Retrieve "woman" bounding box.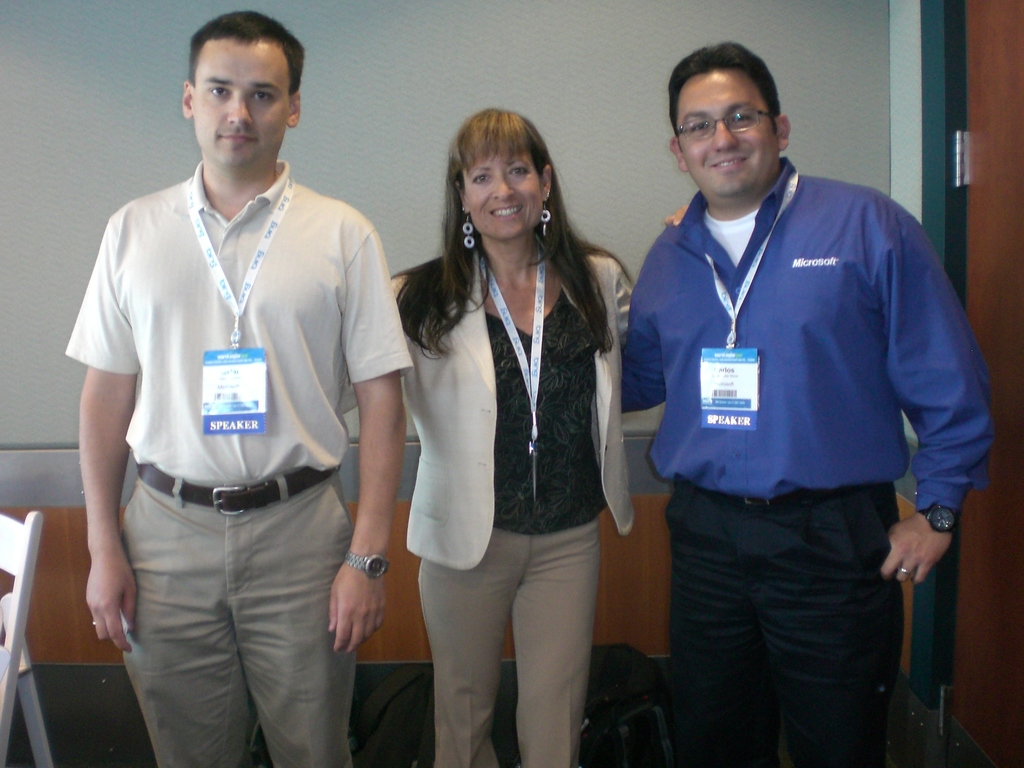
Bounding box: BBox(383, 95, 641, 746).
